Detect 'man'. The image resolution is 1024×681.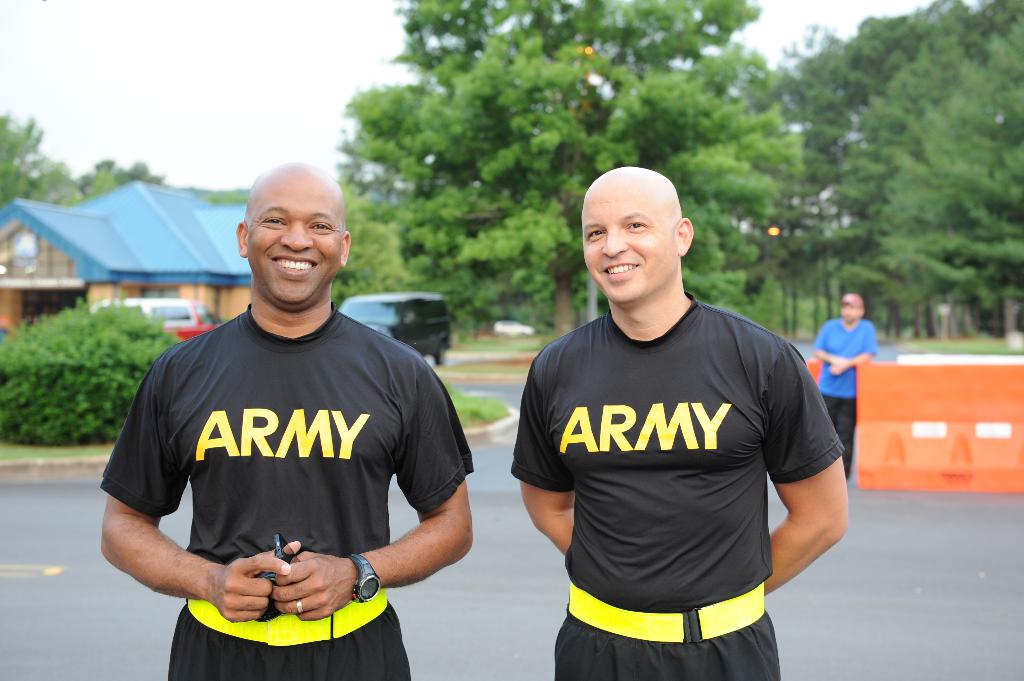
bbox=(504, 163, 854, 680).
